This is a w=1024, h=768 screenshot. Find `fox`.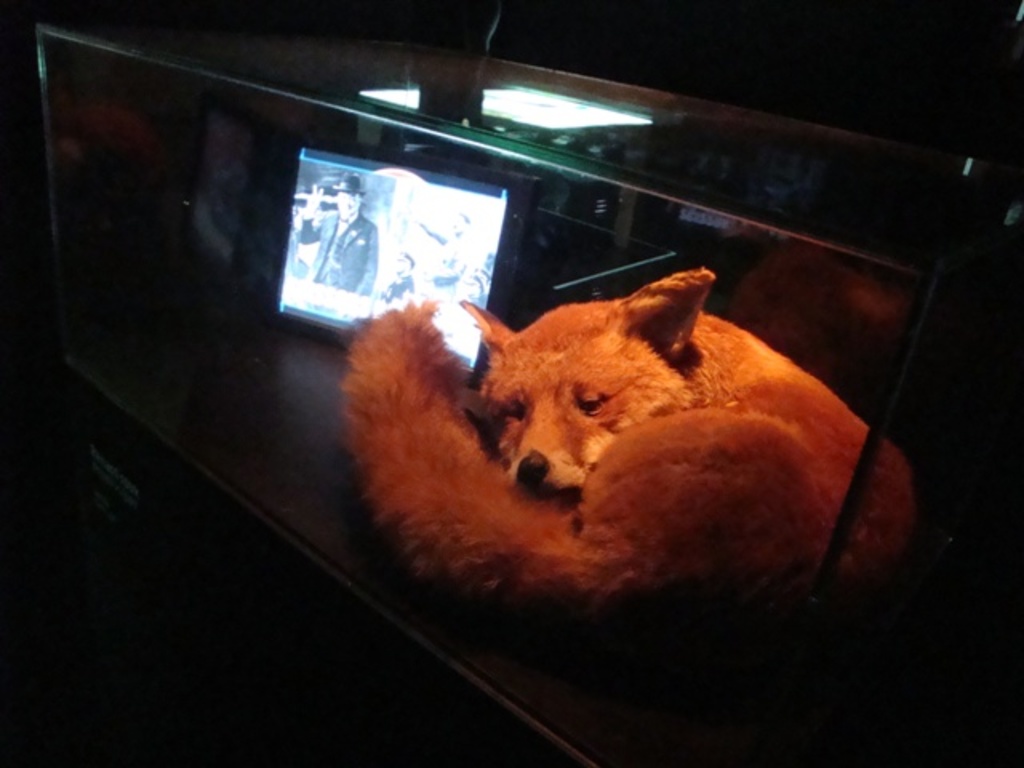
Bounding box: rect(338, 262, 920, 650).
